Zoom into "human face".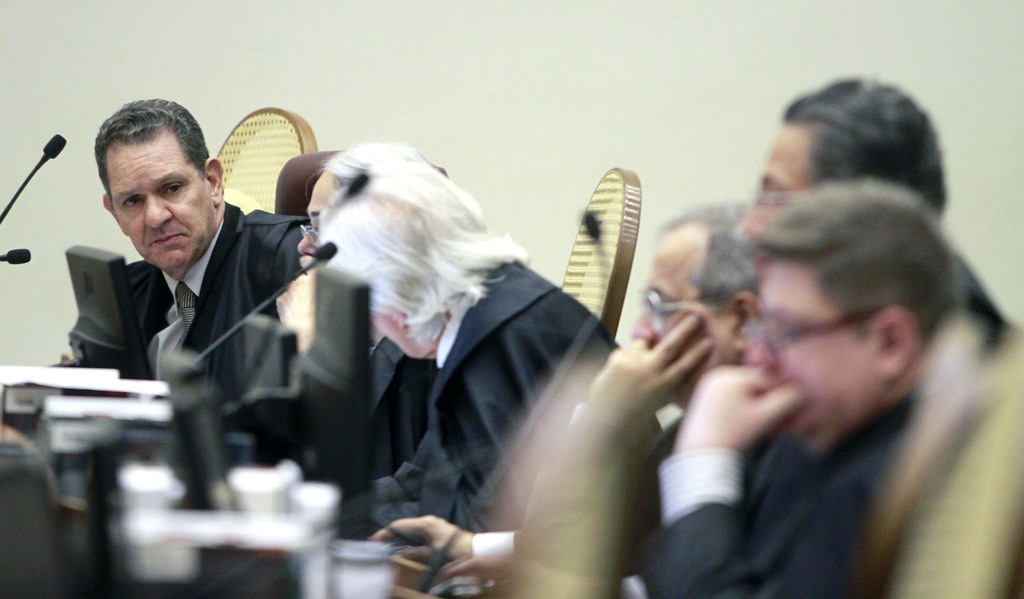
Zoom target: bbox=(748, 268, 873, 436).
